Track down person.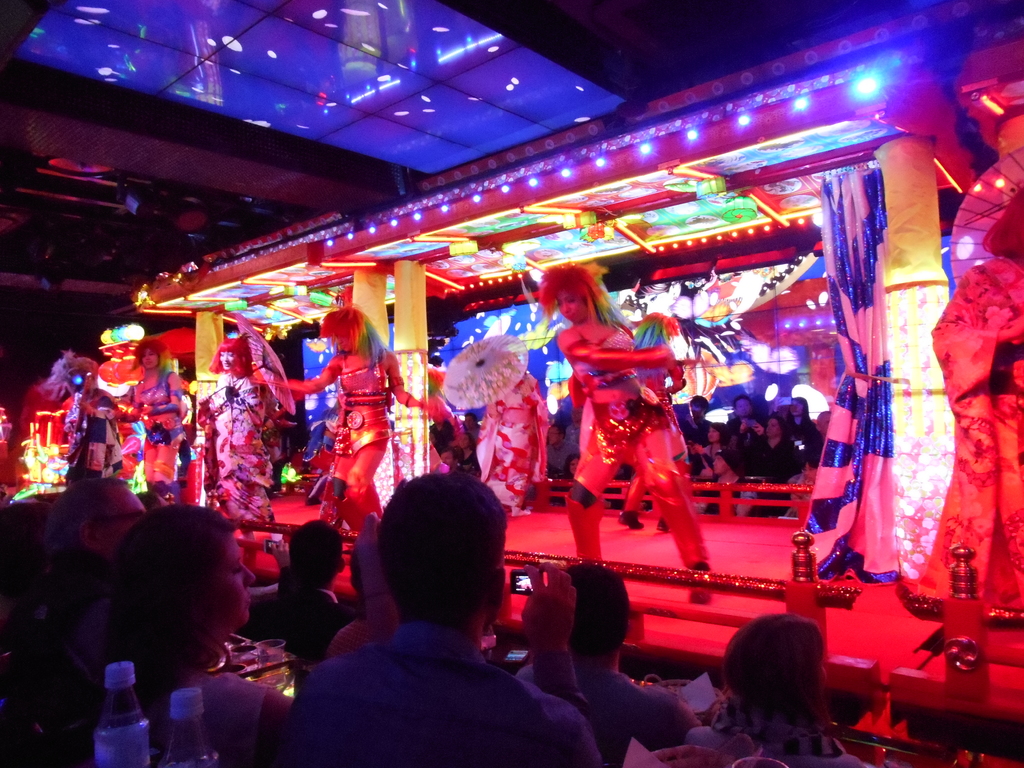
Tracked to locate(533, 260, 708, 570).
